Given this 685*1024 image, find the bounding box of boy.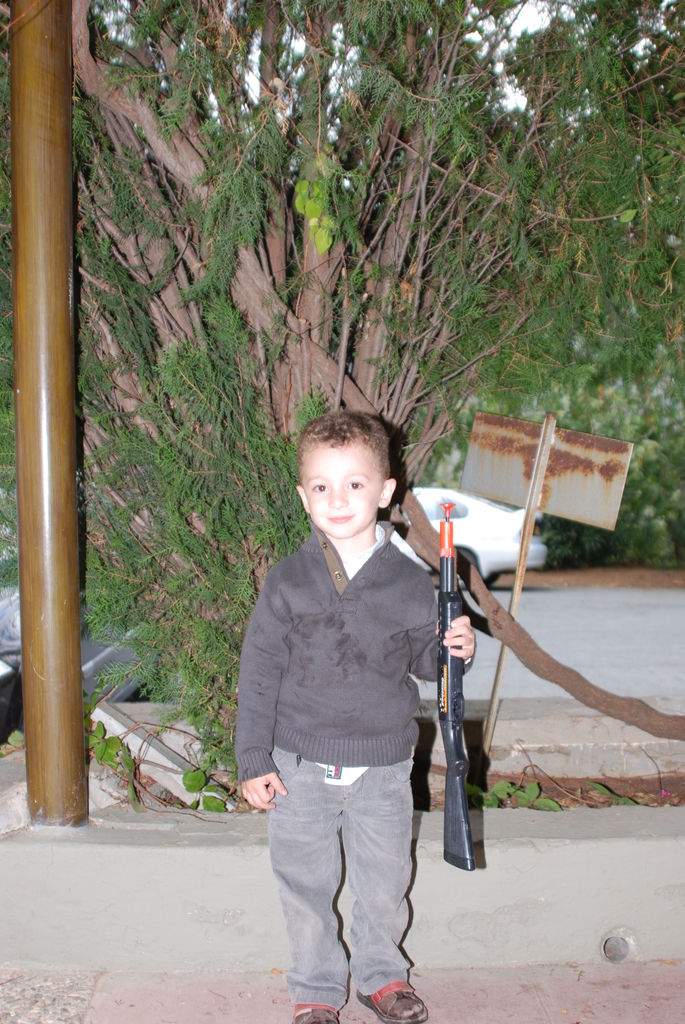
locate(237, 406, 489, 1023).
